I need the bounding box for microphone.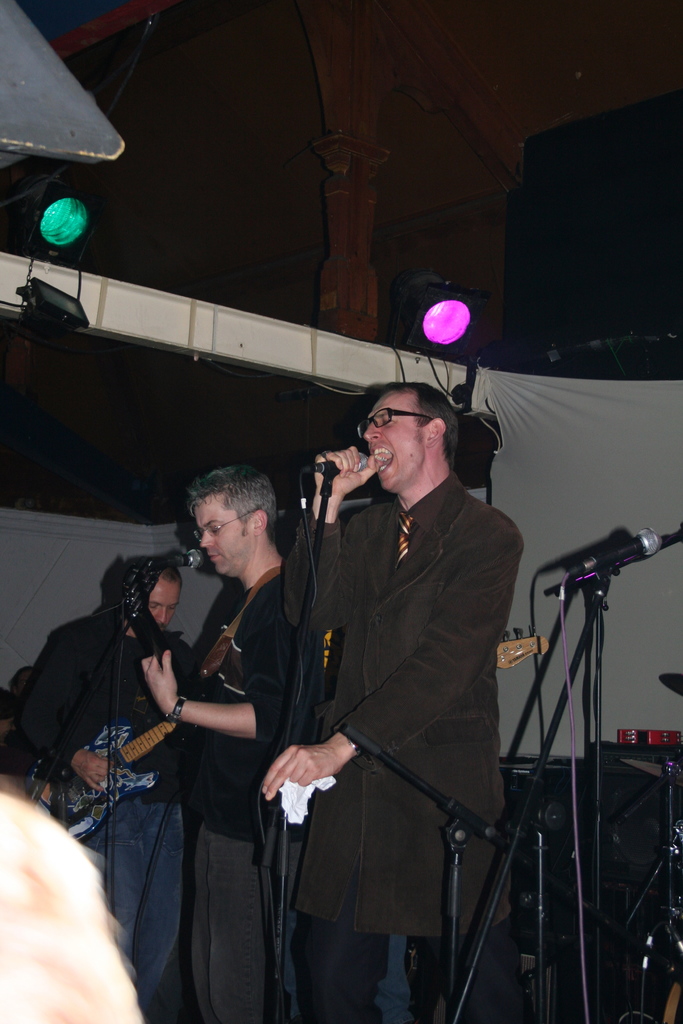
Here it is: [left=306, top=450, right=369, bottom=473].
